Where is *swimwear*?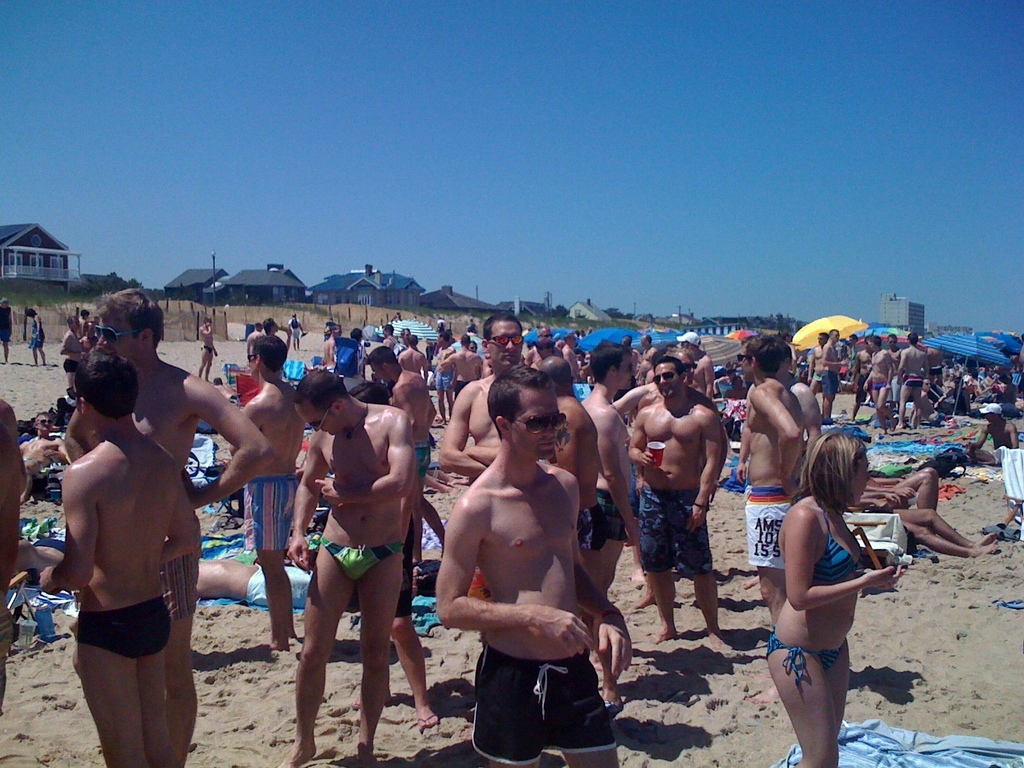
left=246, top=559, right=315, bottom=613.
